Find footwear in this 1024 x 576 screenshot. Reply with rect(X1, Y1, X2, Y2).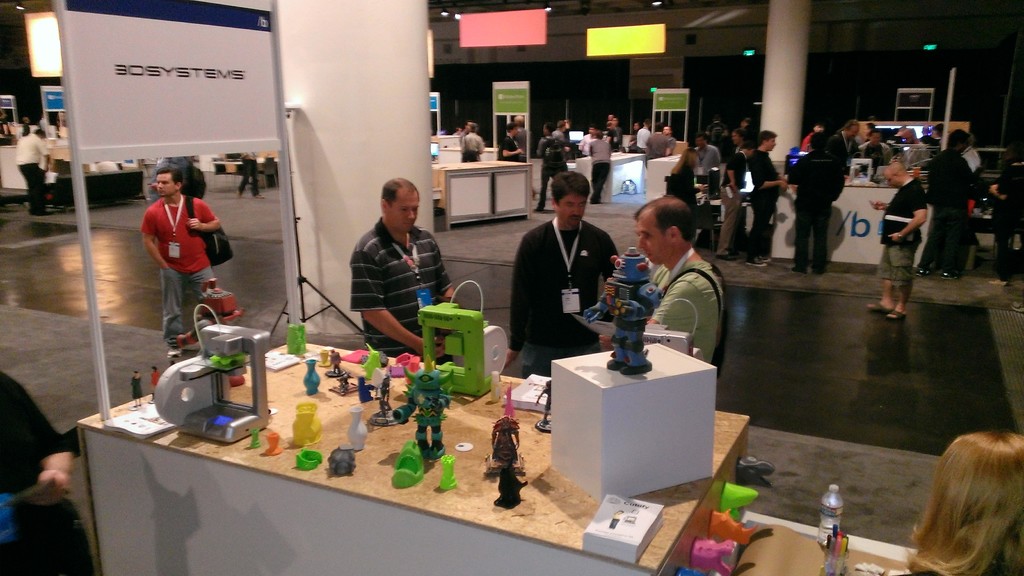
rect(941, 271, 960, 278).
